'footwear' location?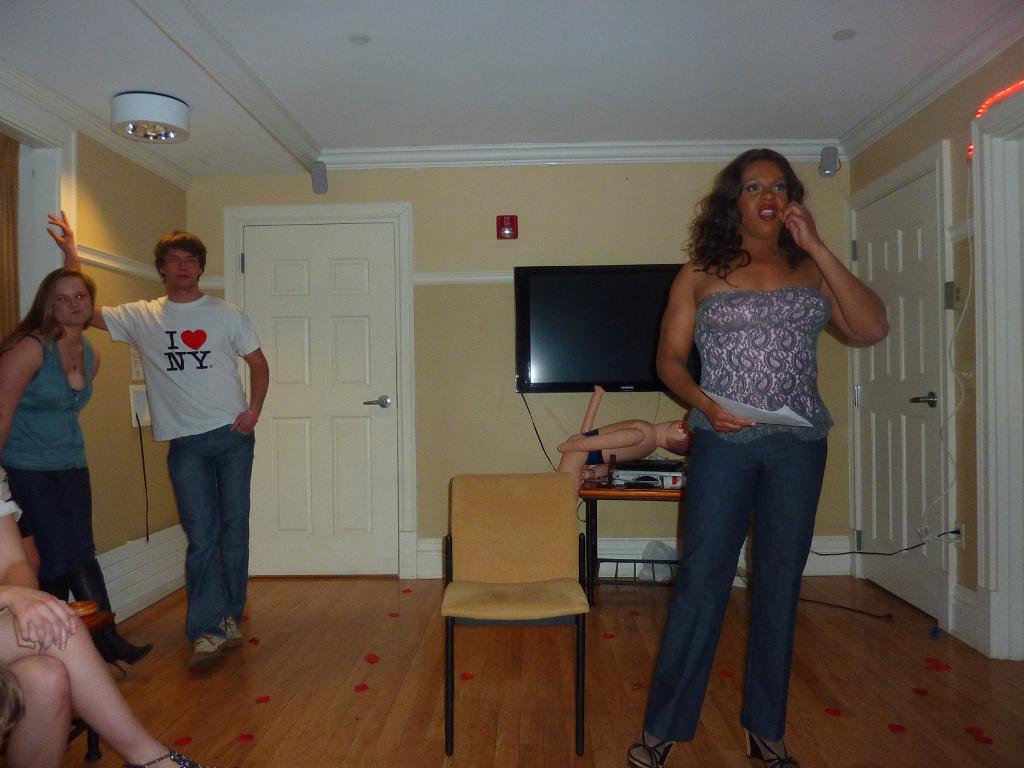
bbox=[625, 728, 671, 765]
